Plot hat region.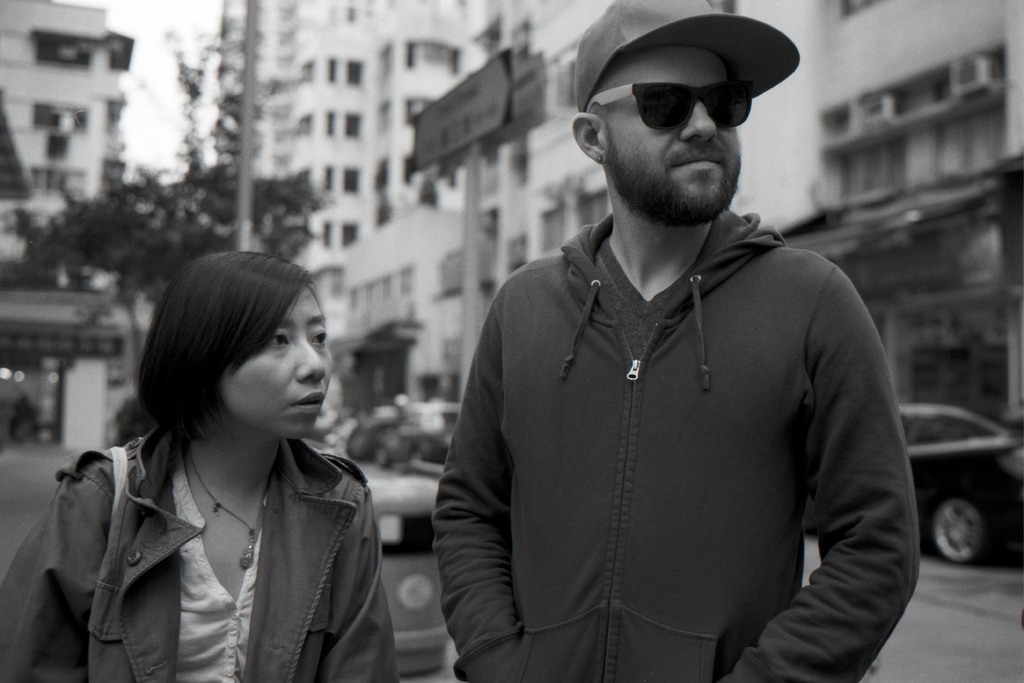
Plotted at <bbox>573, 0, 801, 115</bbox>.
